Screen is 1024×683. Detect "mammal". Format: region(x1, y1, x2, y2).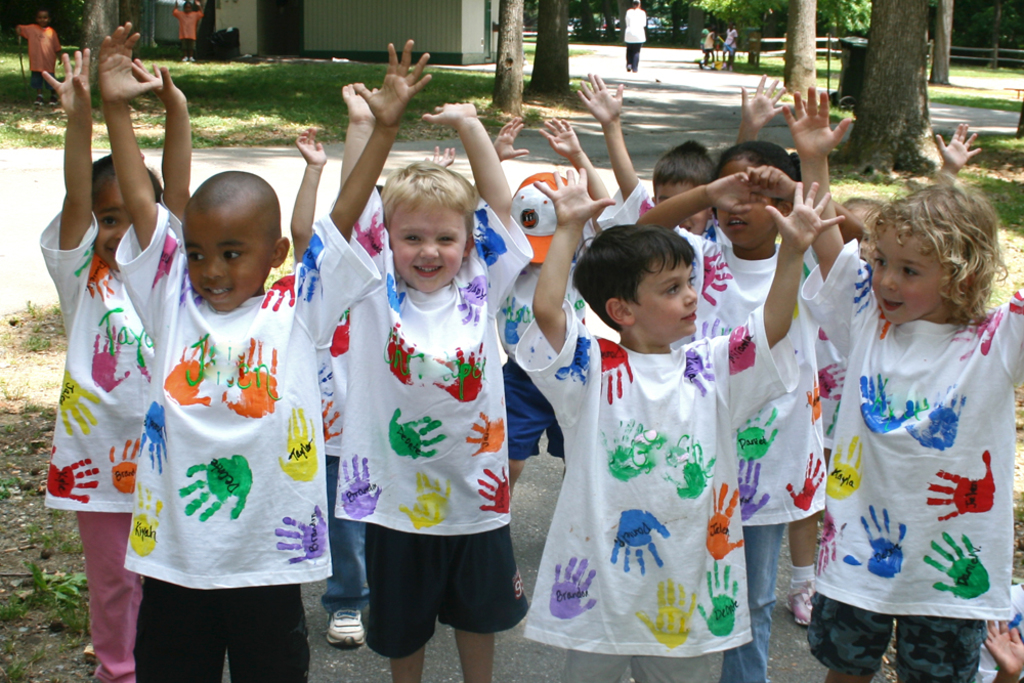
region(699, 27, 715, 63).
